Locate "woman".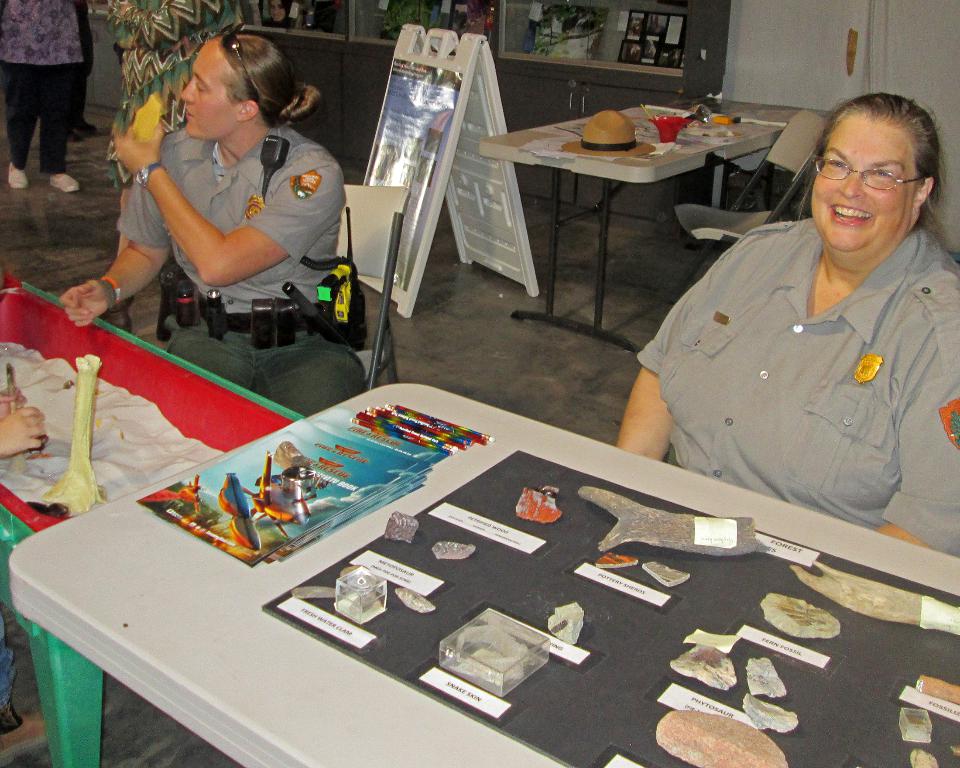
Bounding box: <bbox>0, 0, 94, 192</bbox>.
